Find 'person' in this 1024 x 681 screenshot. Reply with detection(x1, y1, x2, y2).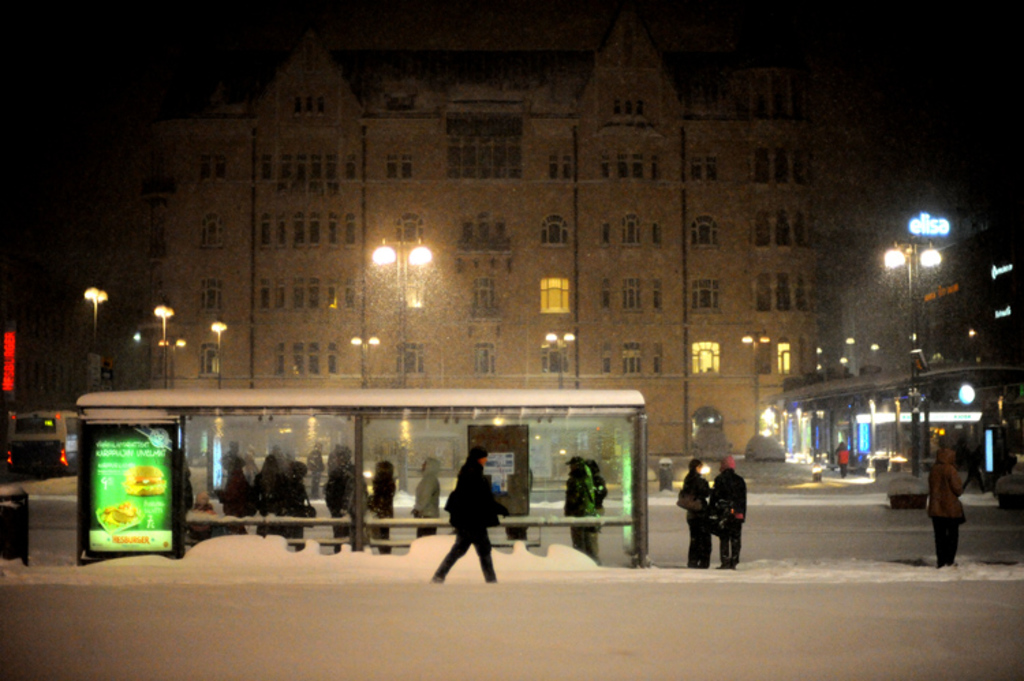
detection(711, 456, 748, 570).
